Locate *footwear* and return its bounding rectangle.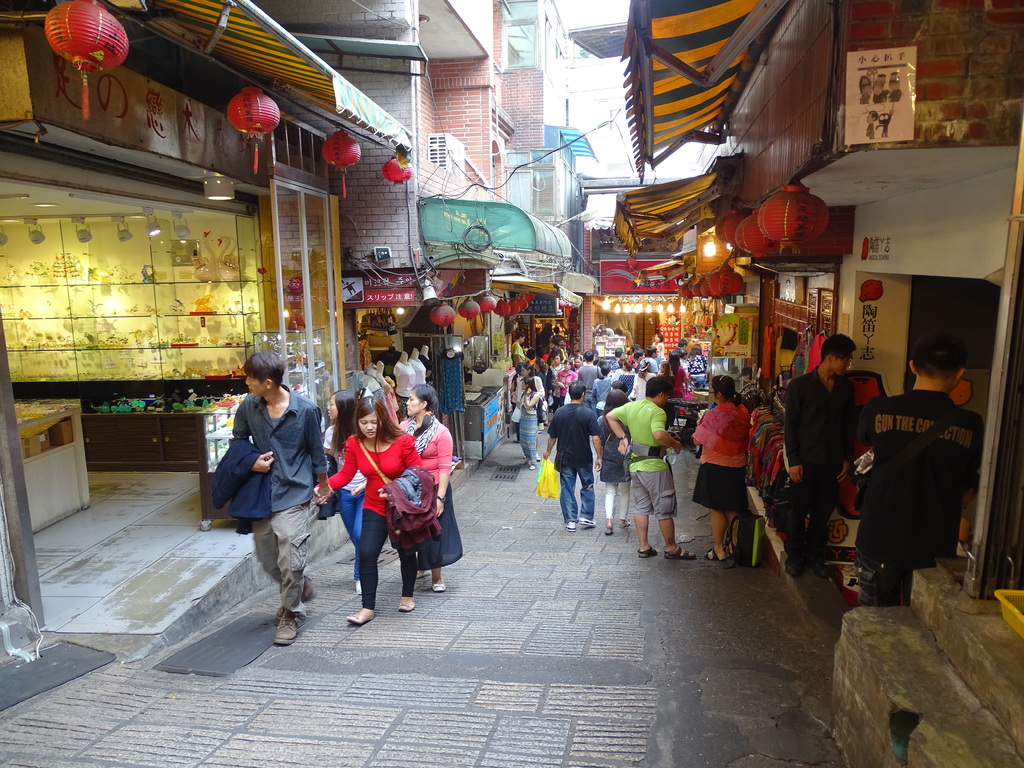
bbox(569, 516, 579, 532).
